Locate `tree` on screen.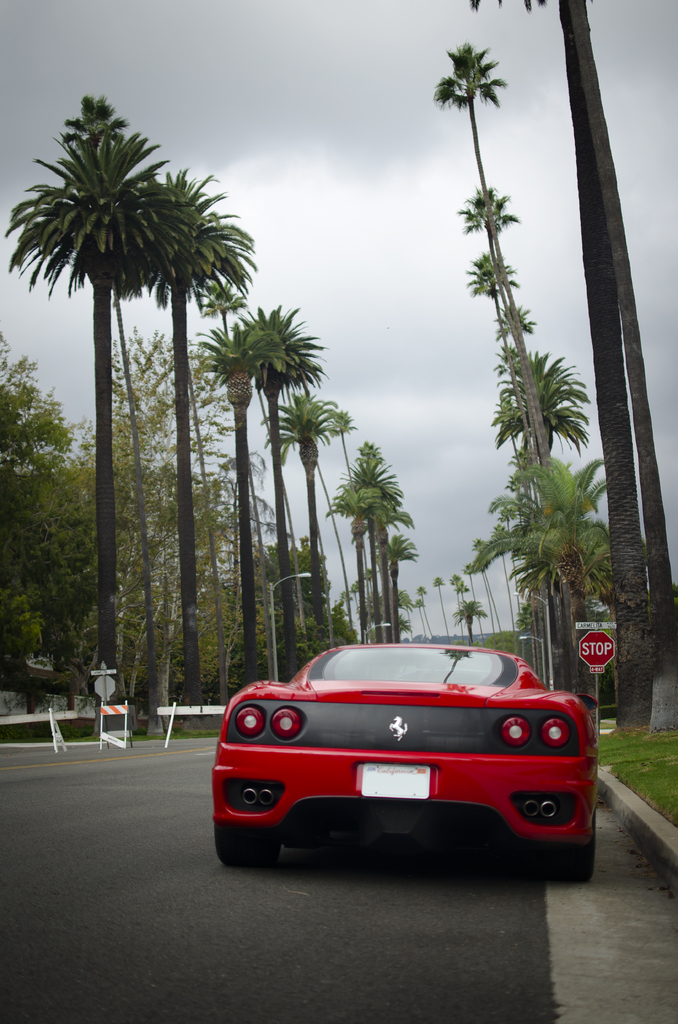
On screen at x1=241, y1=292, x2=330, y2=678.
